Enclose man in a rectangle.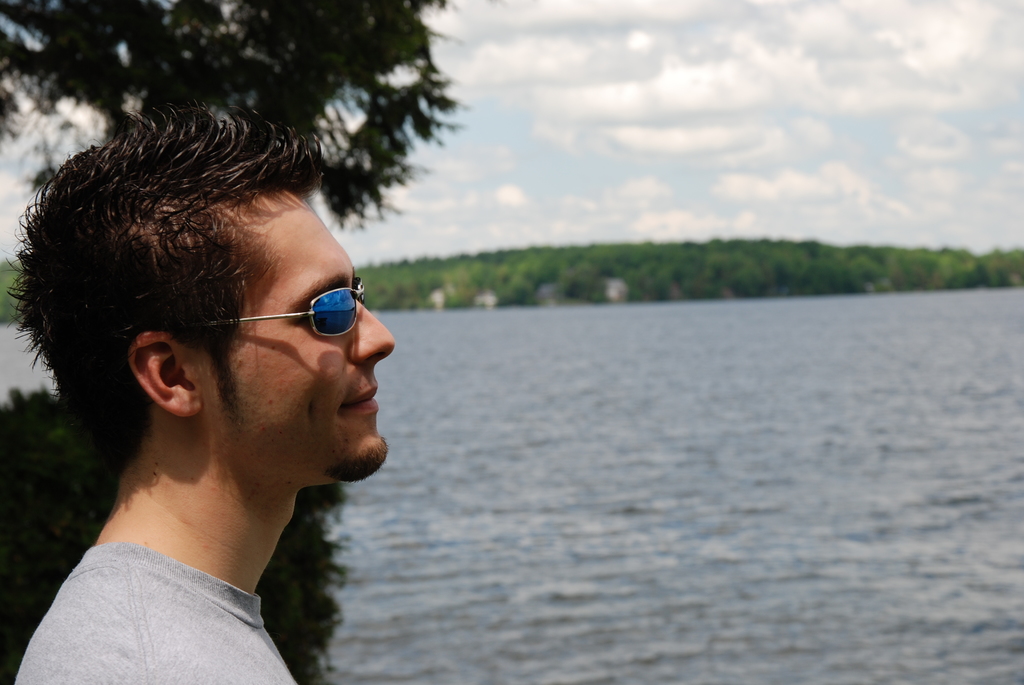
x1=0 y1=216 x2=401 y2=684.
